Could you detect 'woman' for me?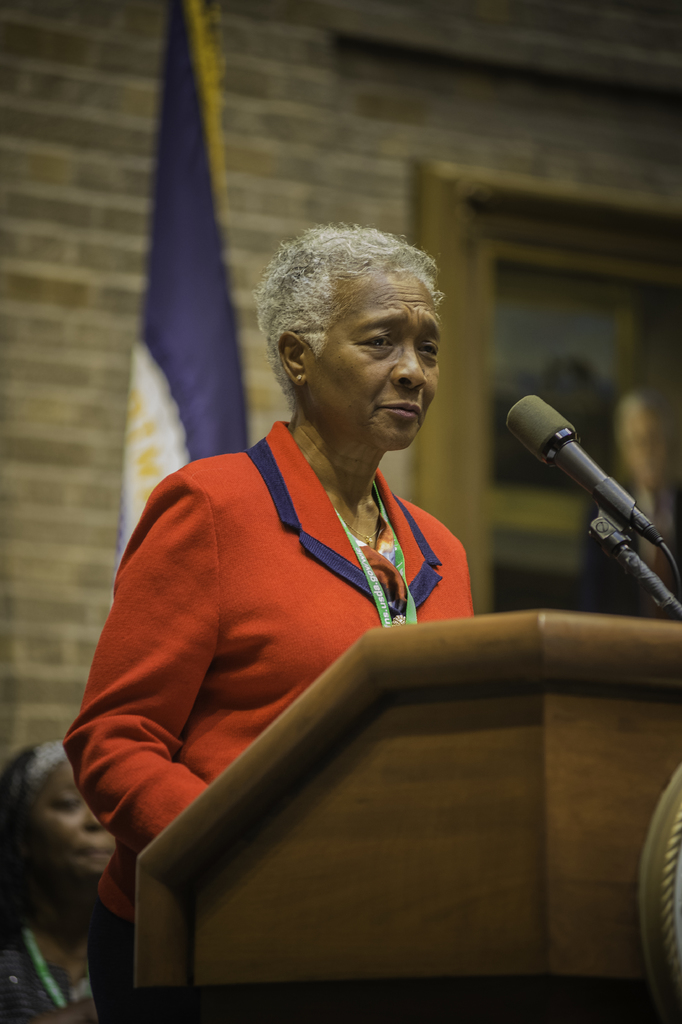
Detection result: <region>0, 739, 114, 1023</region>.
